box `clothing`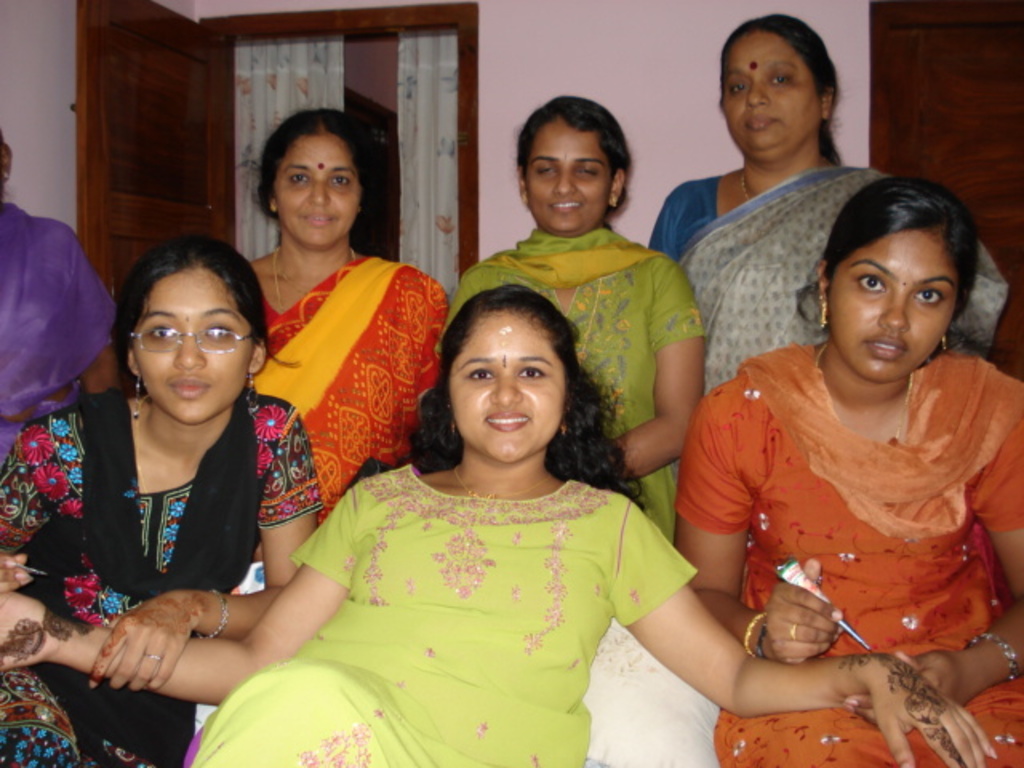
left=208, top=235, right=445, bottom=546
